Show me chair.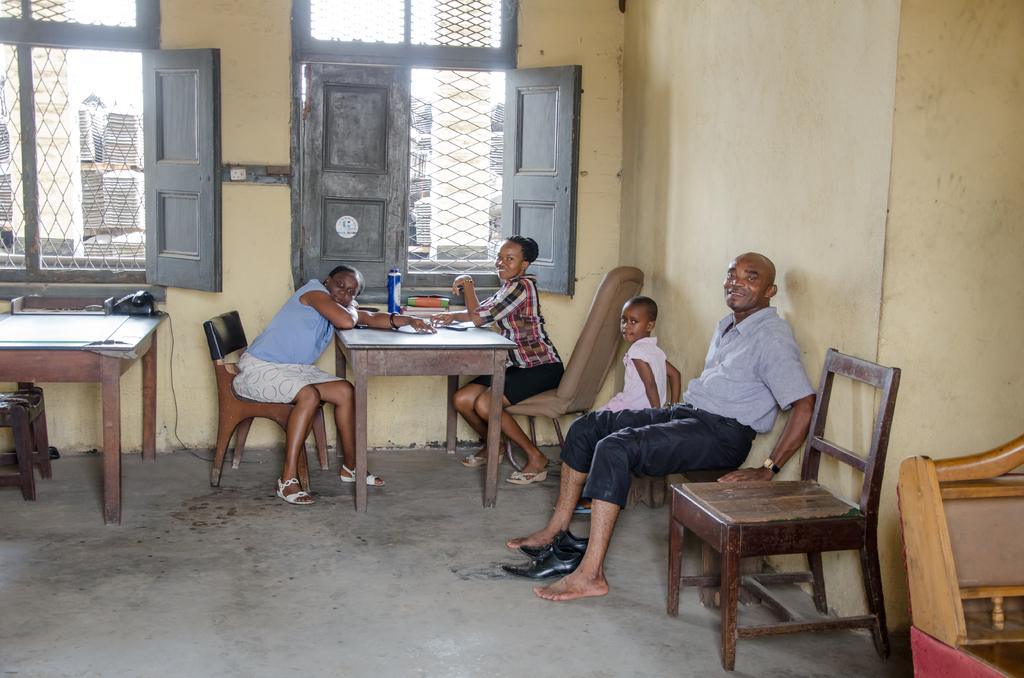
chair is here: x1=0, y1=390, x2=53, y2=496.
